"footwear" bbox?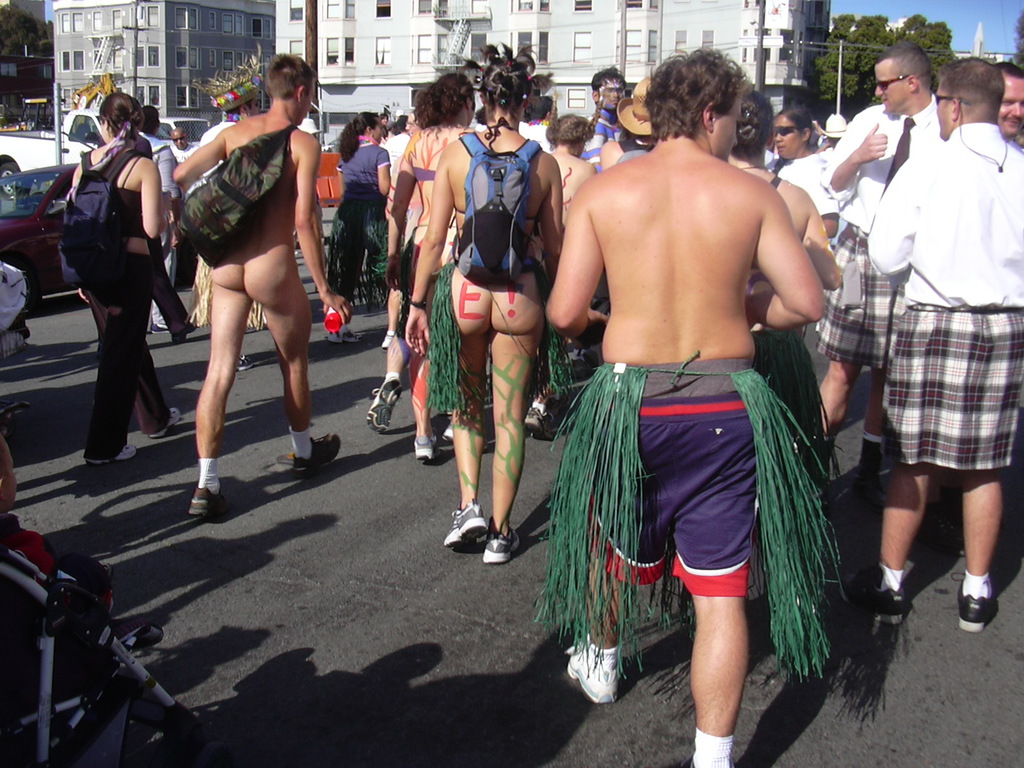
bbox=(841, 468, 884, 521)
